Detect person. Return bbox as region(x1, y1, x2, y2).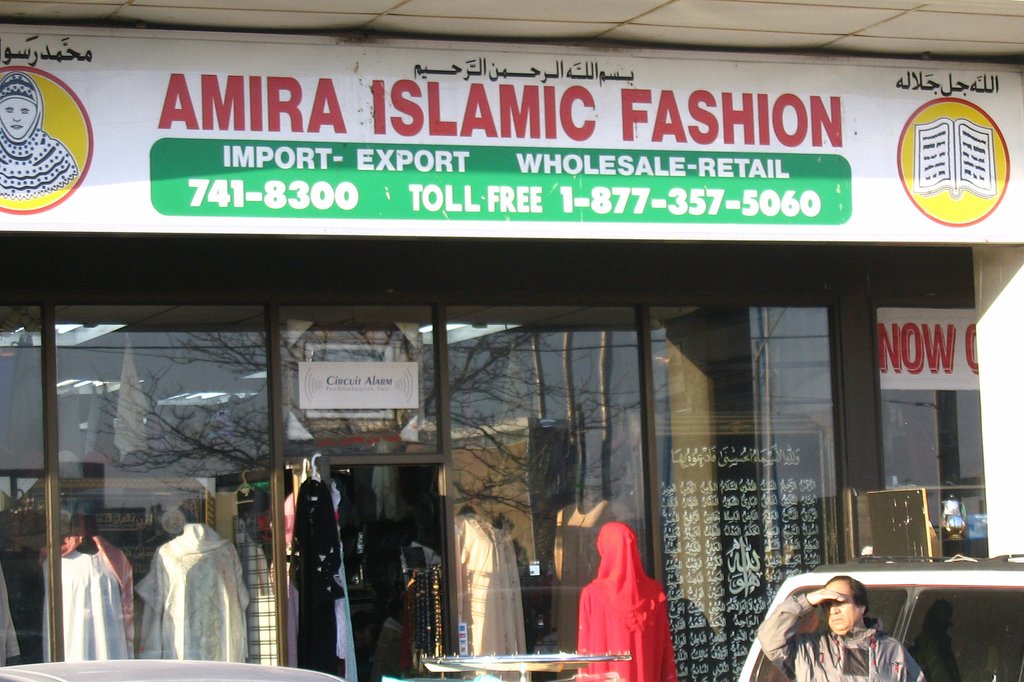
region(755, 574, 926, 681).
